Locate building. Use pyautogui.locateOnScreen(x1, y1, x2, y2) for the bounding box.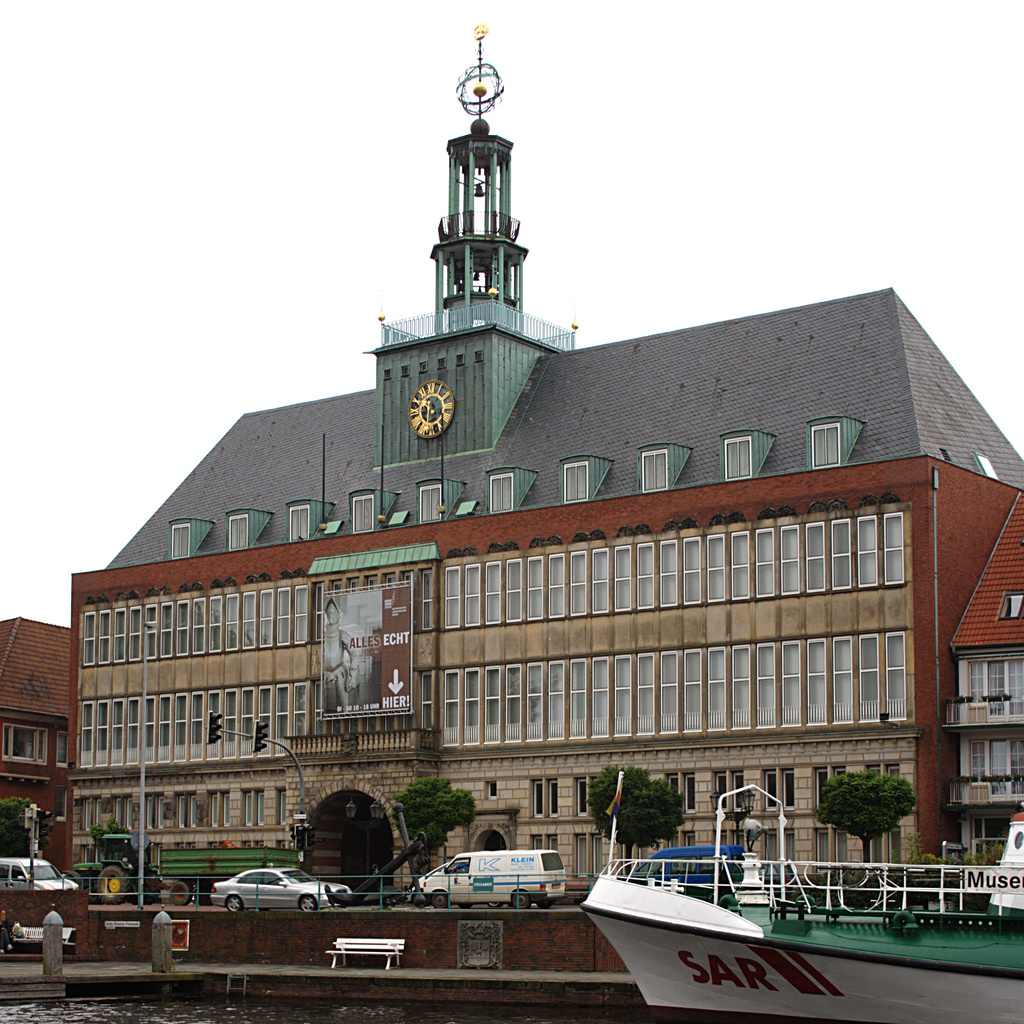
pyautogui.locateOnScreen(951, 474, 1023, 902).
